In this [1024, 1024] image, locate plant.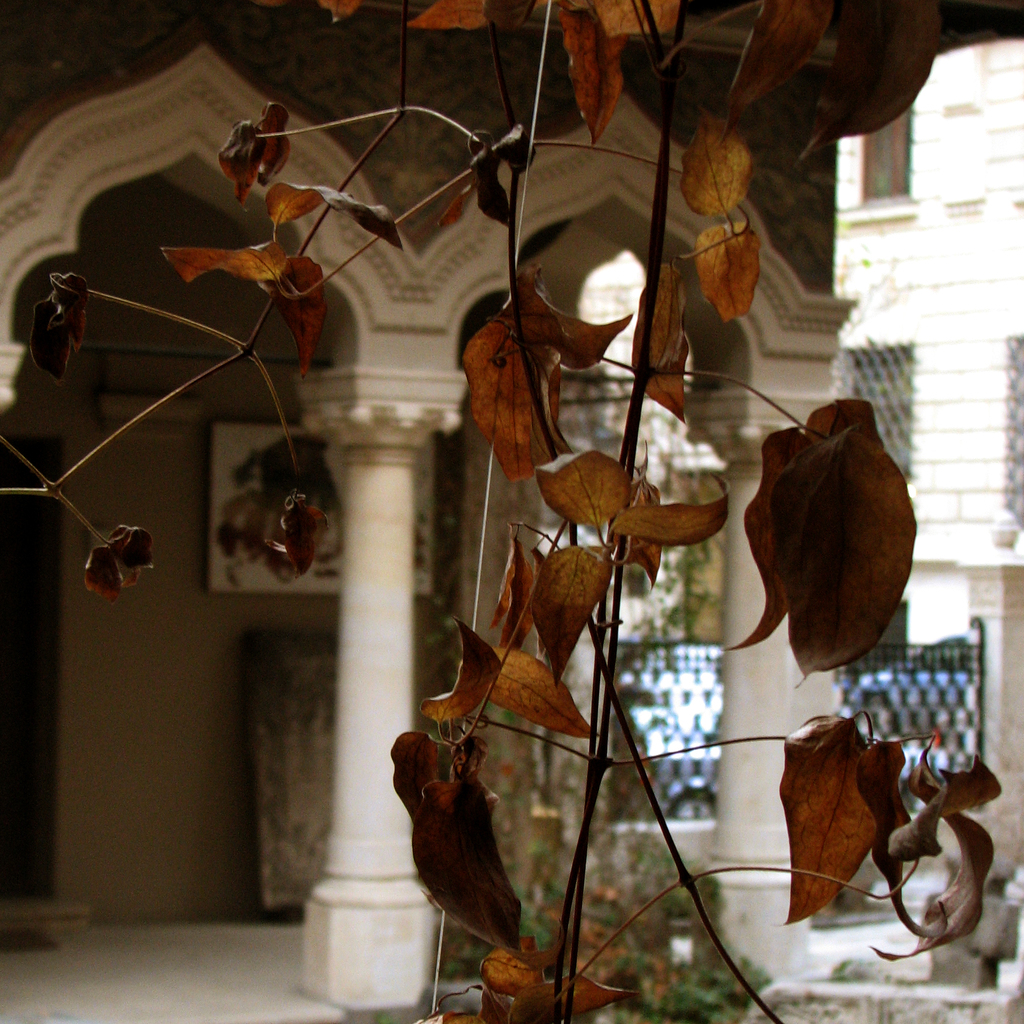
Bounding box: left=468, top=652, right=772, bottom=1020.
